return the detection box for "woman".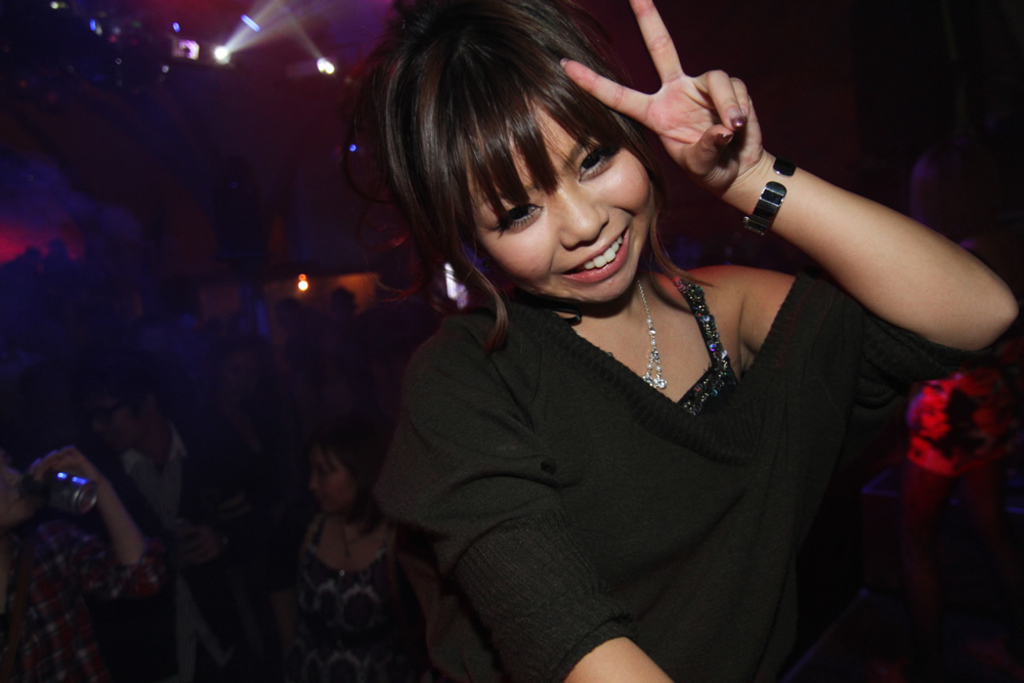
[left=360, top=0, right=1023, bottom=682].
